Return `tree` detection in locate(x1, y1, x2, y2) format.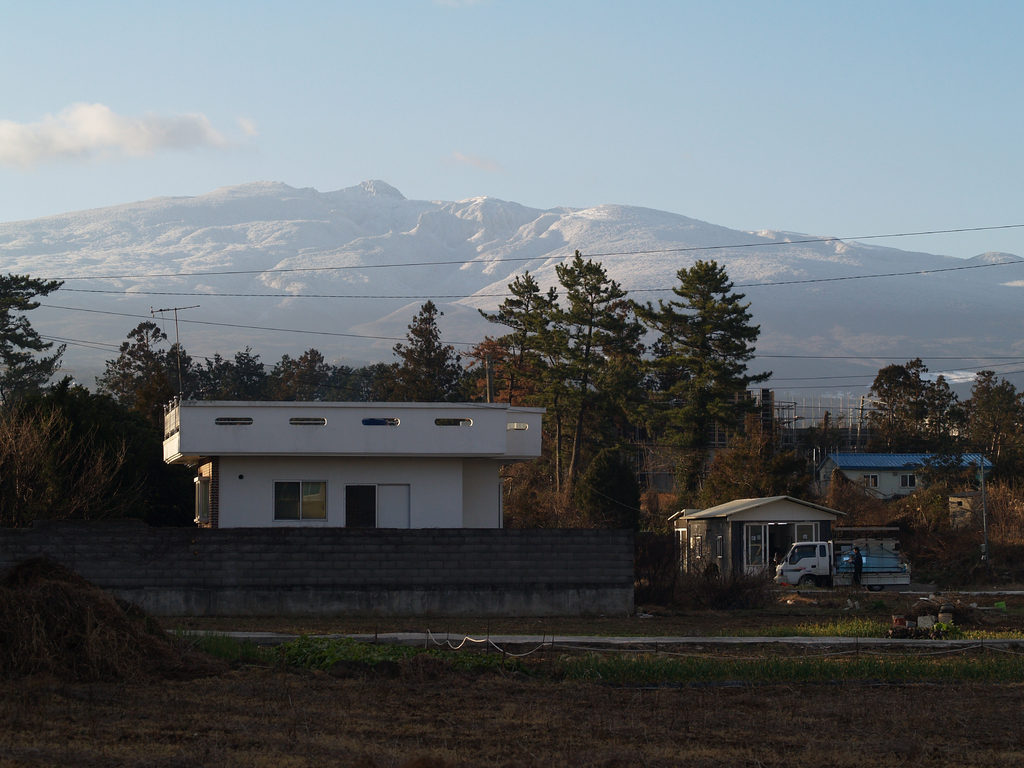
locate(906, 358, 938, 409).
